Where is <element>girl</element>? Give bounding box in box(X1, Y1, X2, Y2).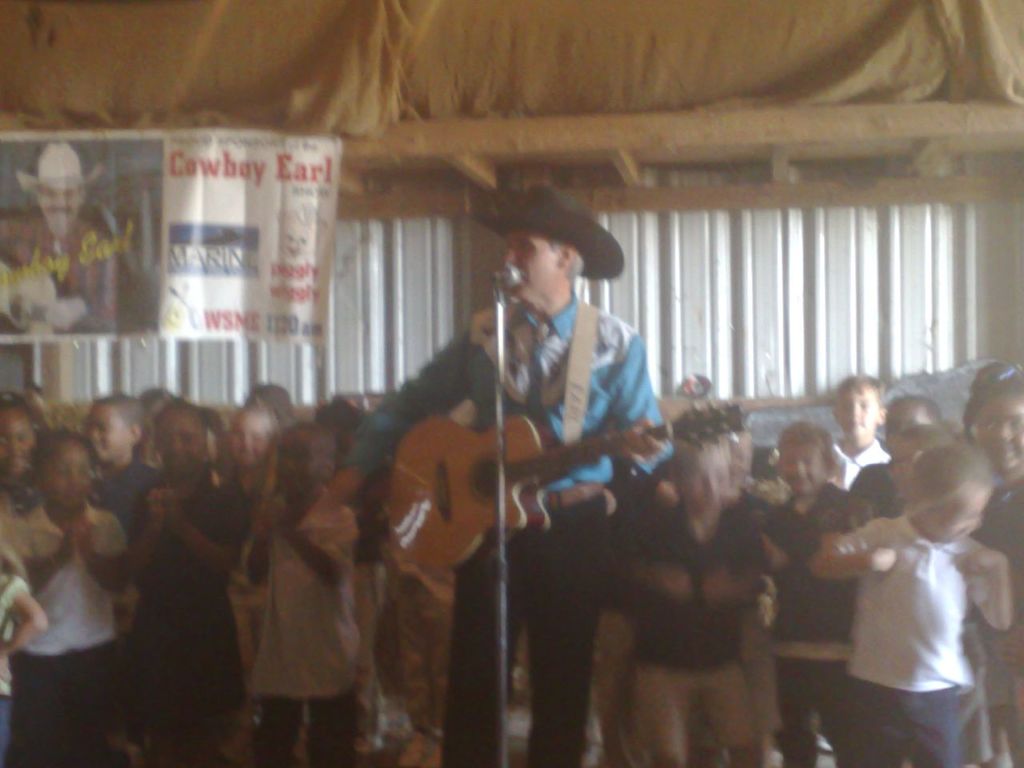
box(0, 389, 36, 514).
